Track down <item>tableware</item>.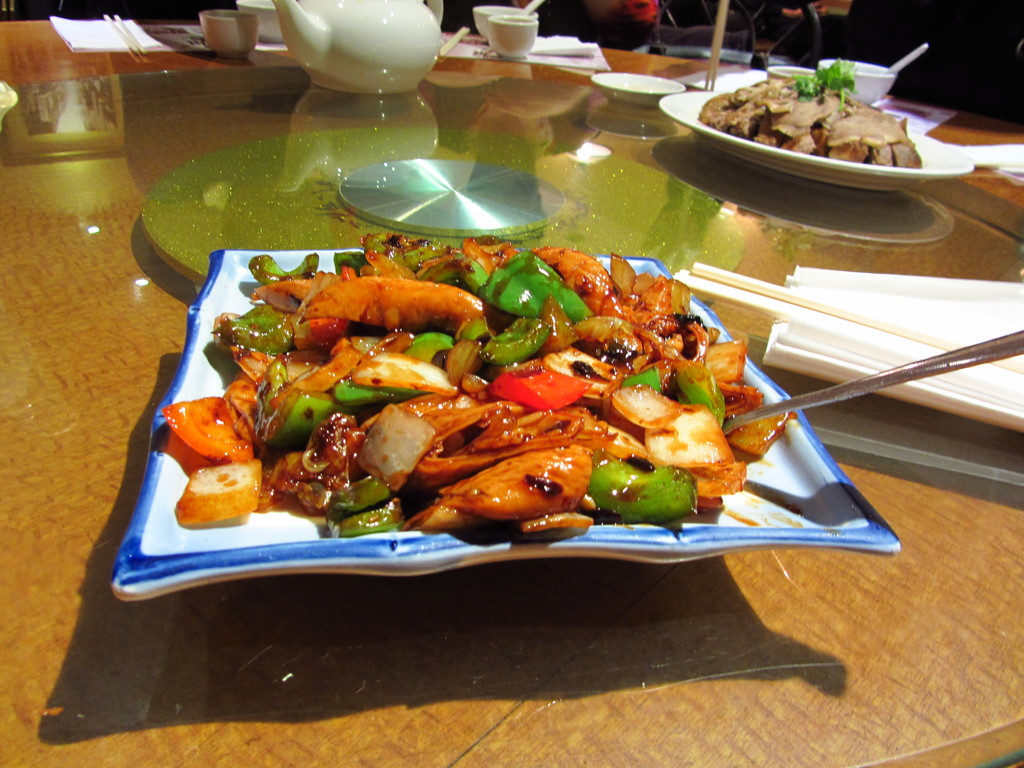
Tracked to BBox(723, 328, 1023, 435).
